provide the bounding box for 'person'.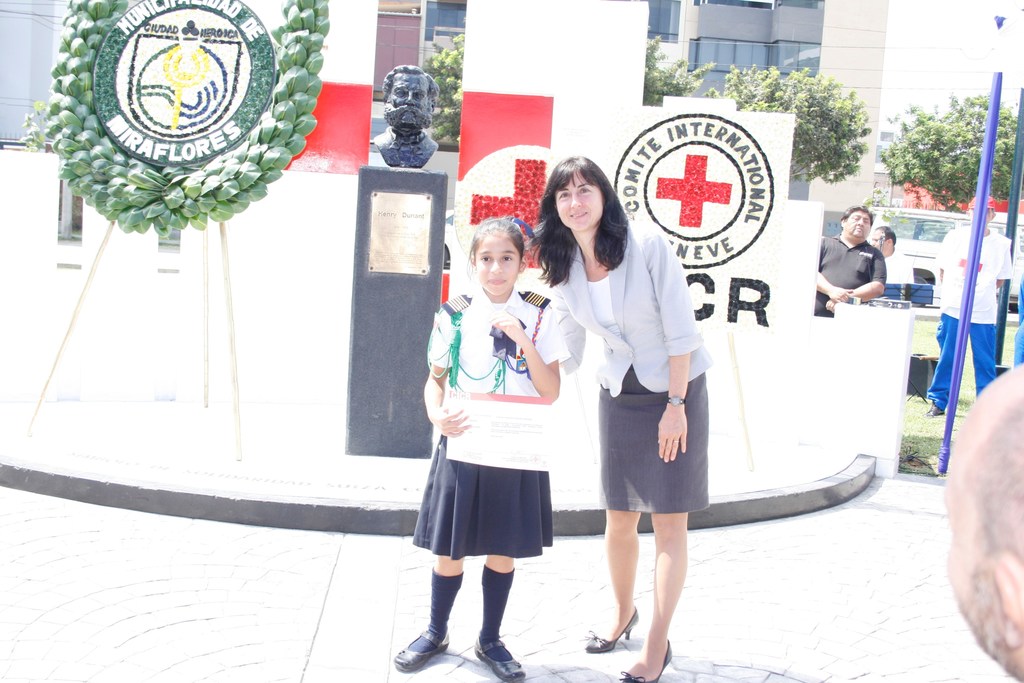
select_region(942, 360, 1023, 682).
